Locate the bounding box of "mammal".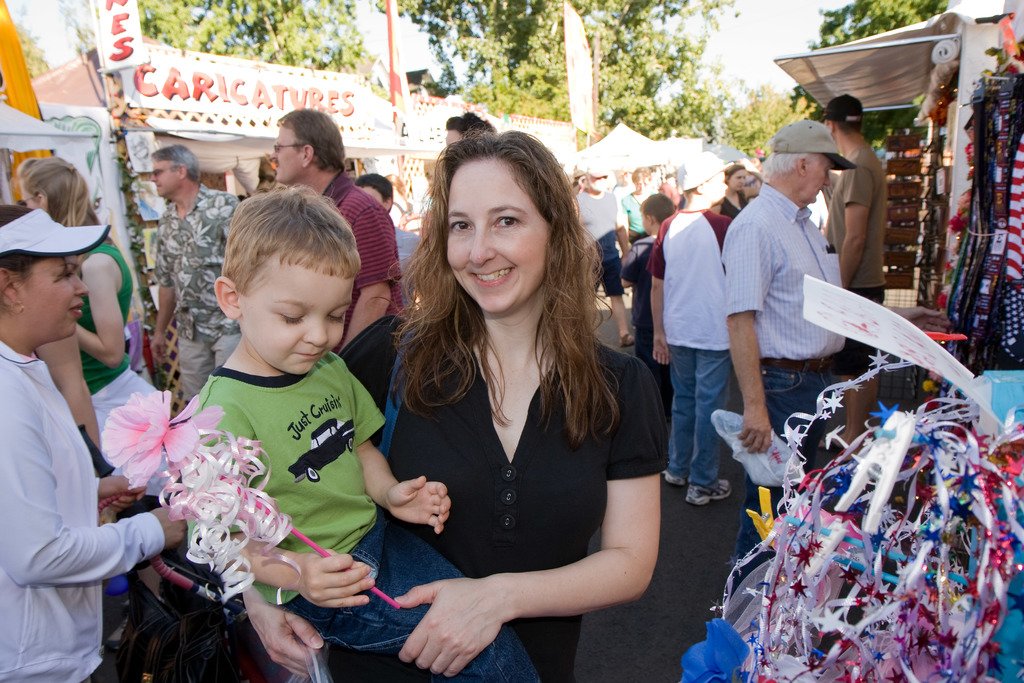
Bounding box: {"left": 578, "top": 160, "right": 625, "bottom": 348}.
